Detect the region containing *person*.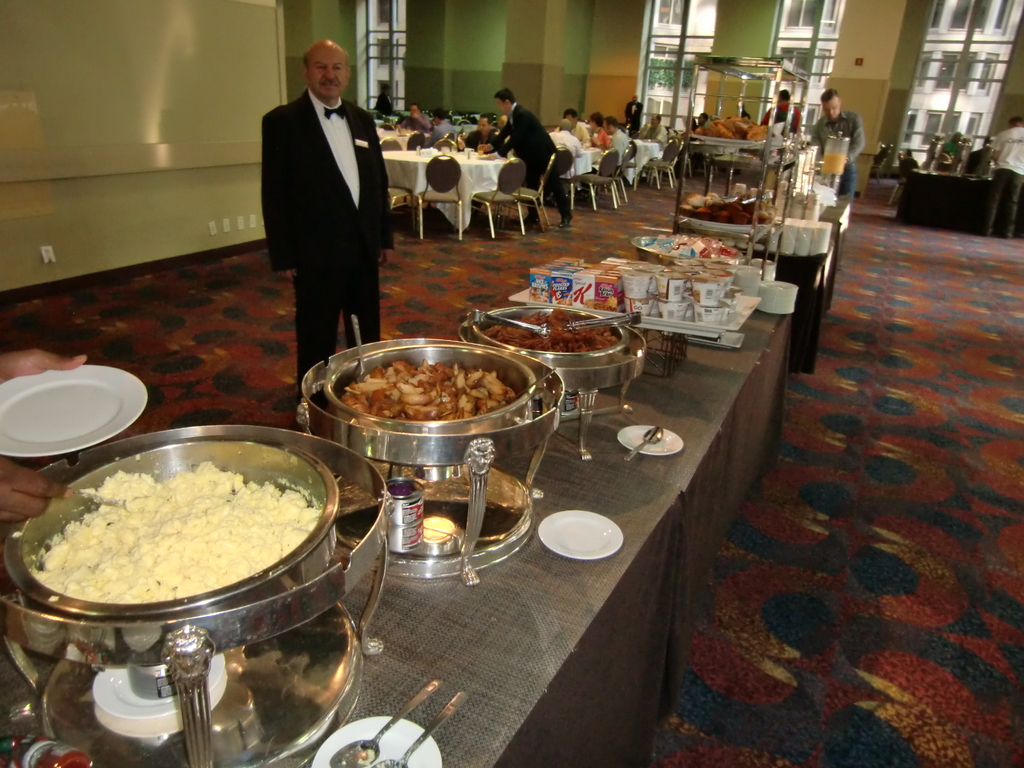
bbox(809, 90, 866, 204).
